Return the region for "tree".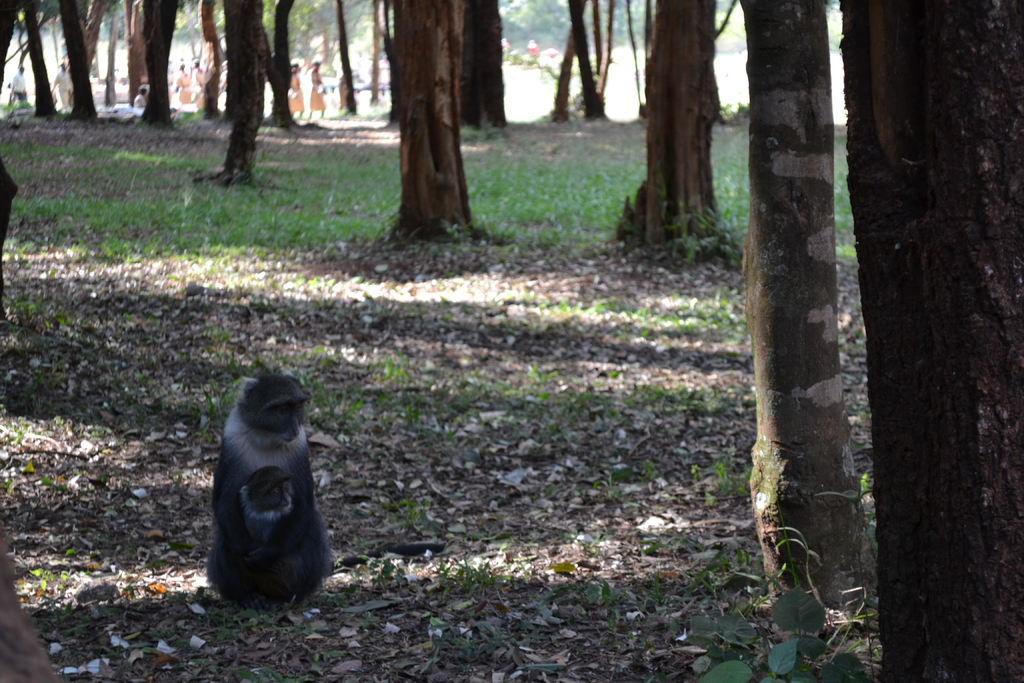
<bbox>123, 0, 182, 128</bbox>.
